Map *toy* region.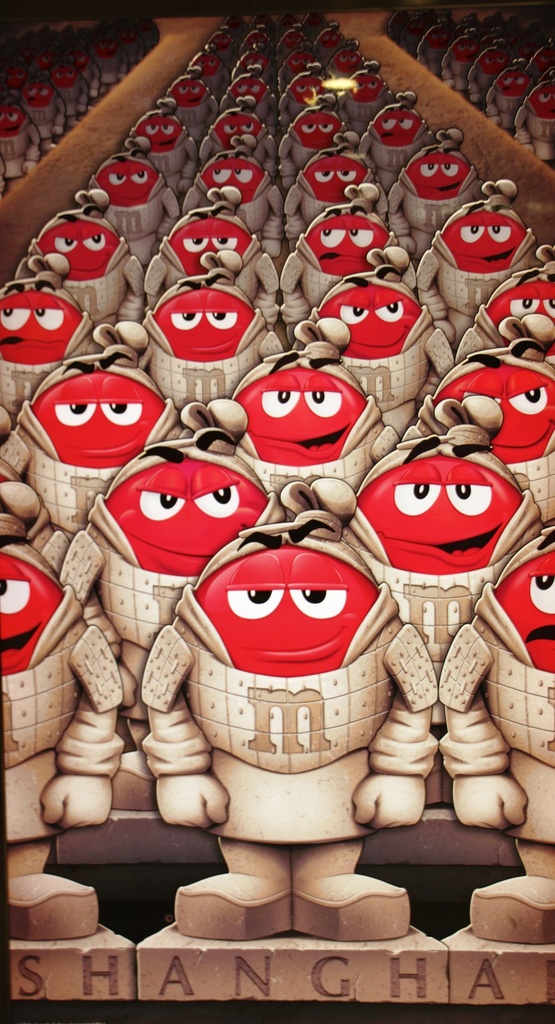
Mapped to 195 95 284 175.
